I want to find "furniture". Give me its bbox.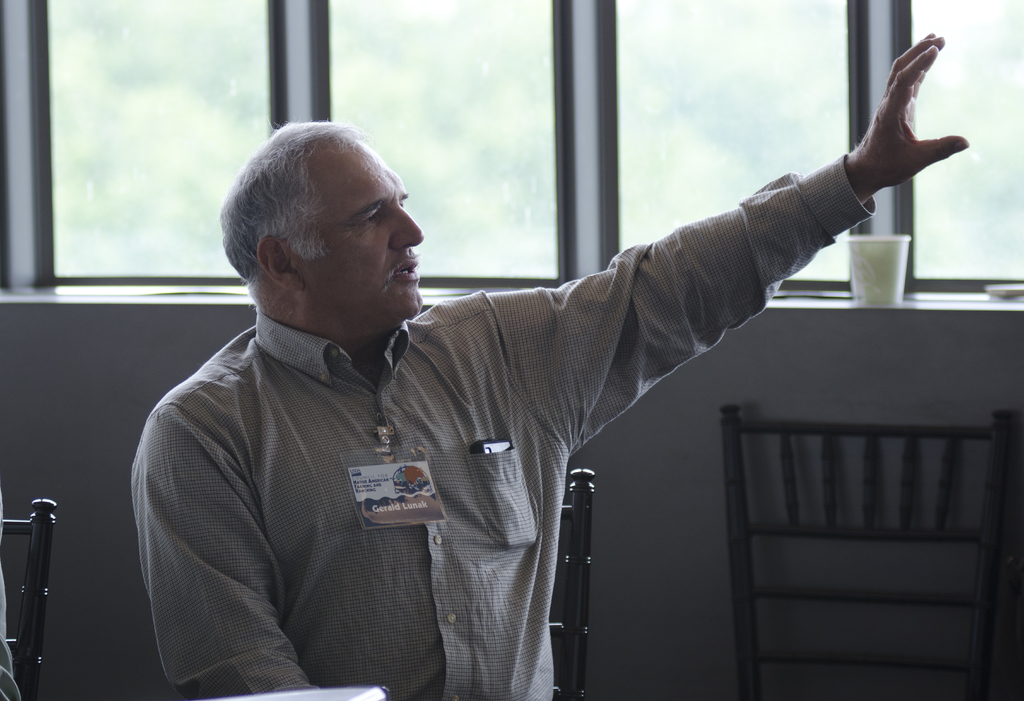
detection(724, 399, 1019, 691).
